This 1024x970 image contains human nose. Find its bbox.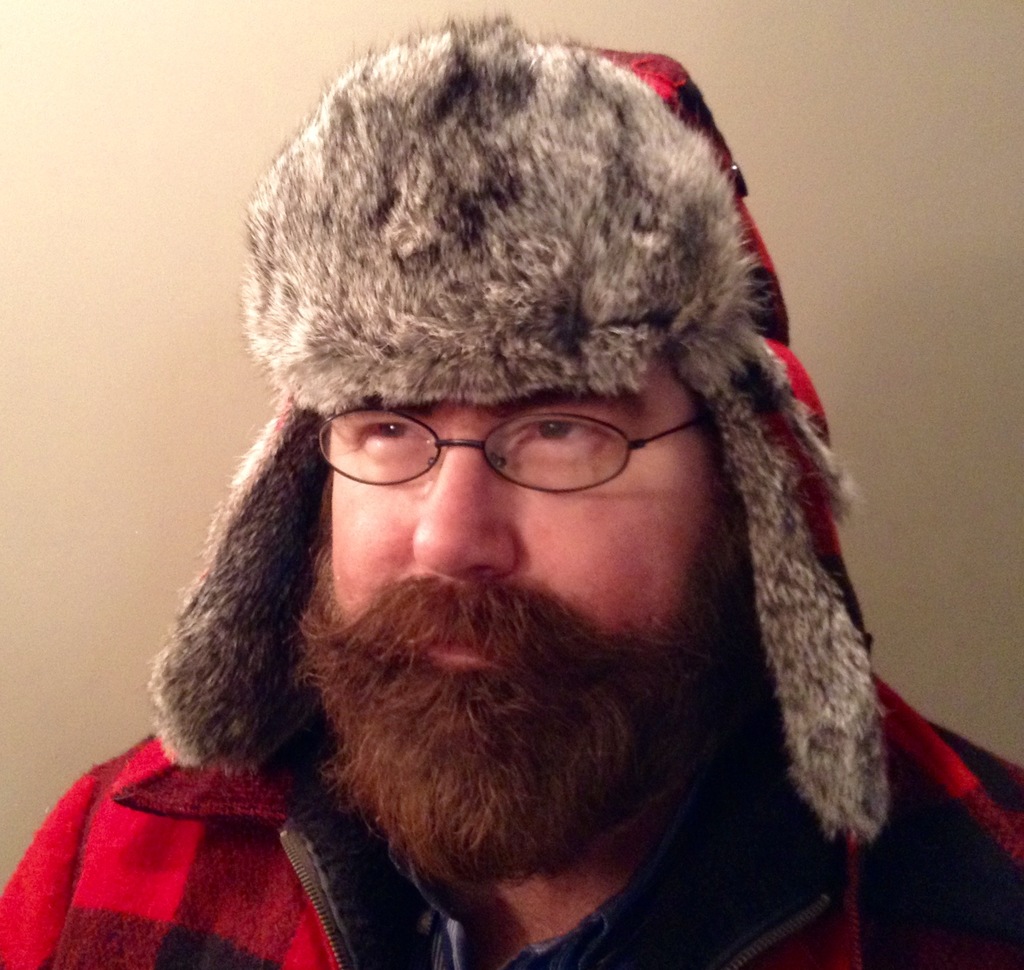
select_region(403, 453, 518, 581).
